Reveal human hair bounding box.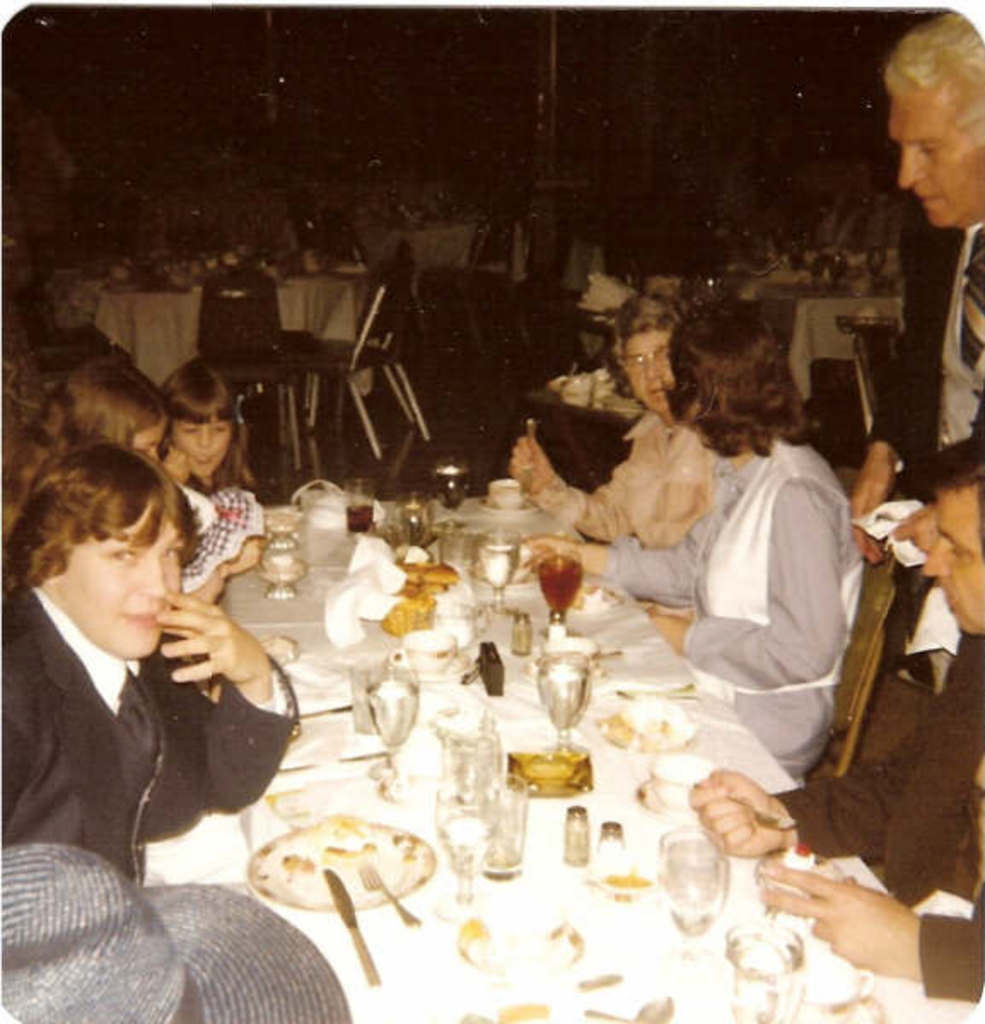
Revealed: crop(0, 321, 85, 432).
